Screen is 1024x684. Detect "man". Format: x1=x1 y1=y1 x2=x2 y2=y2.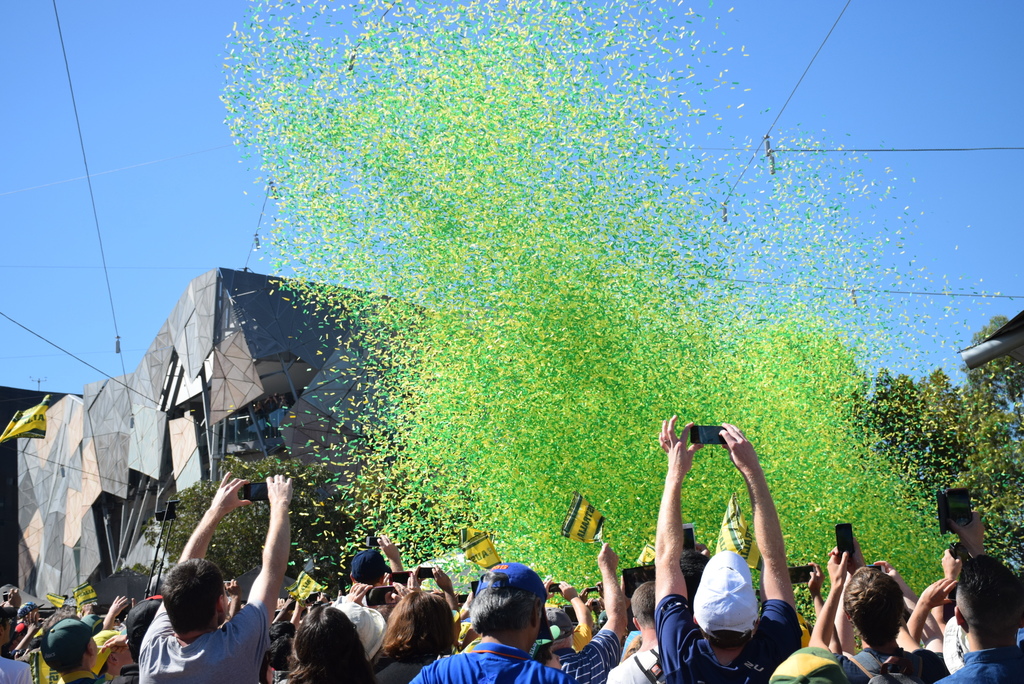
x1=412 y1=559 x2=577 y2=683.
